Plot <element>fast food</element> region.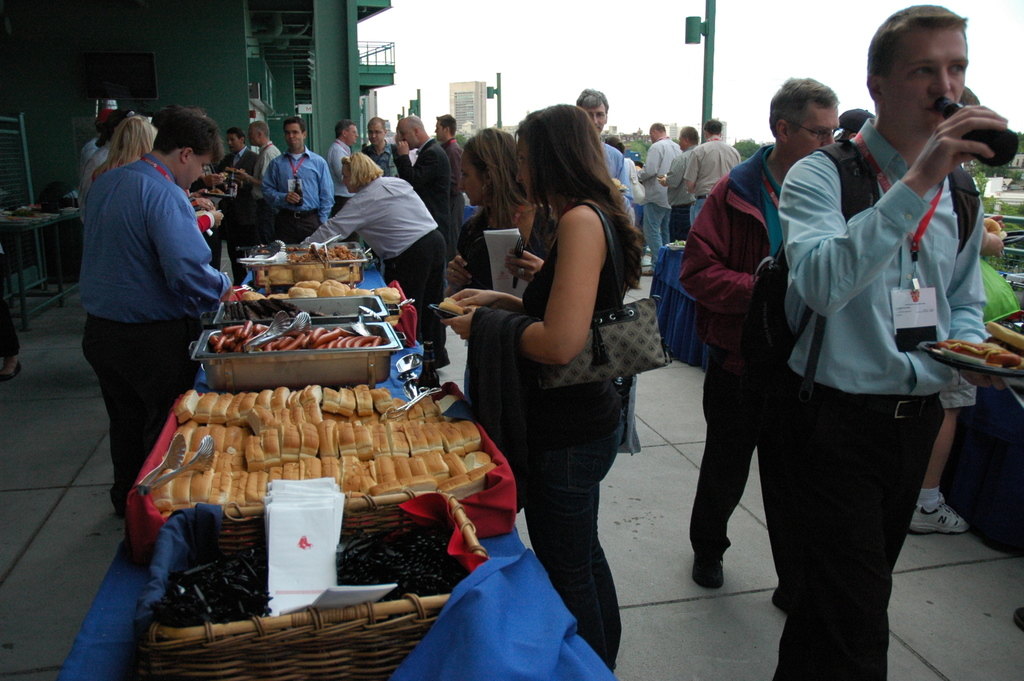
Plotted at <bbox>211, 317, 382, 353</bbox>.
